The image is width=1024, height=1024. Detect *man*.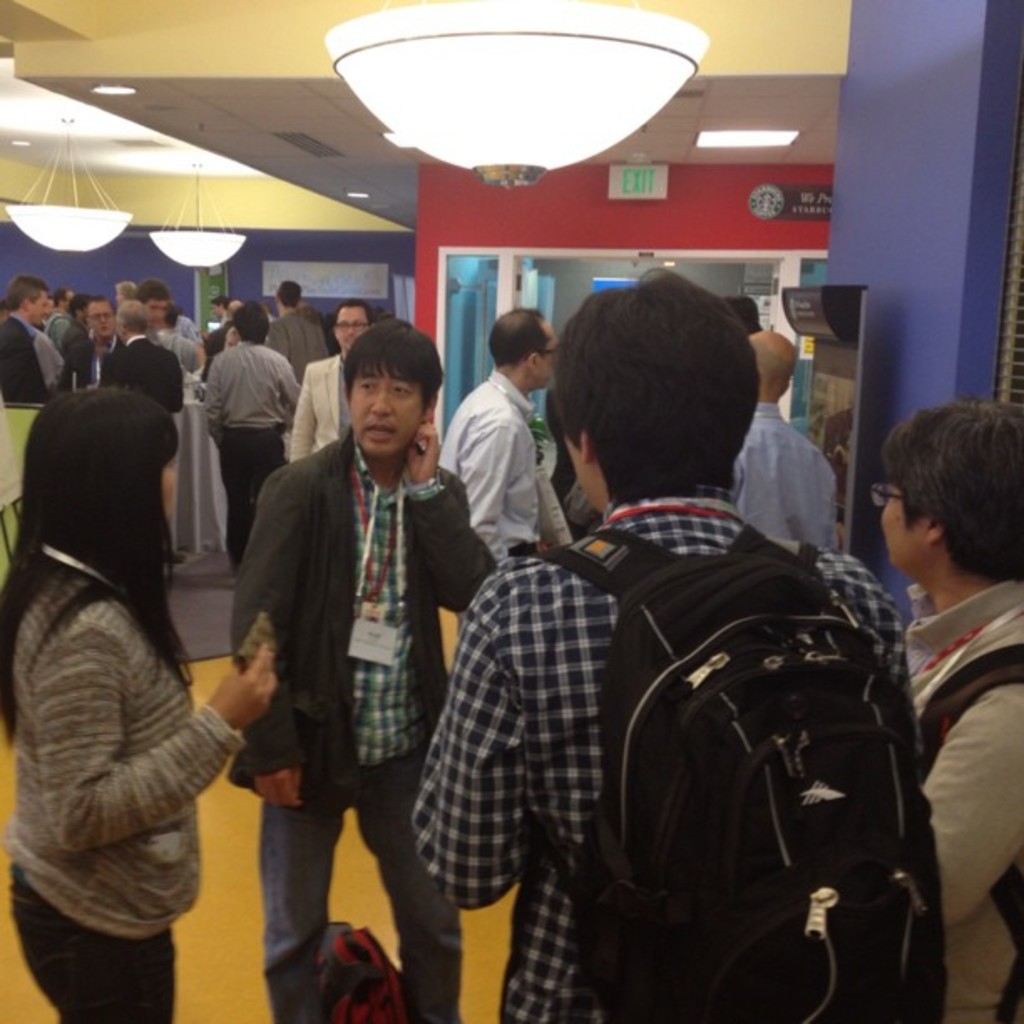
Detection: 435 303 561 626.
